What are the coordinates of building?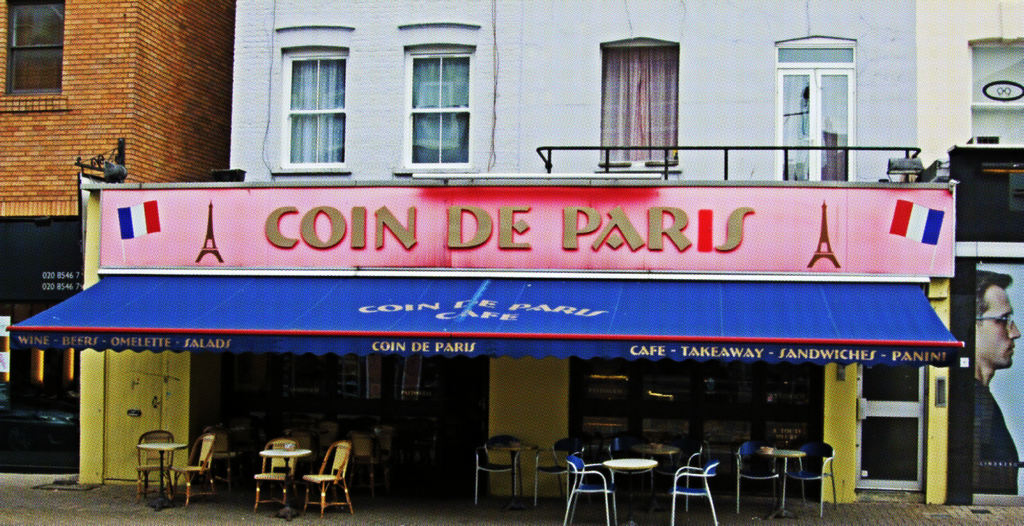
(76, 0, 947, 508).
